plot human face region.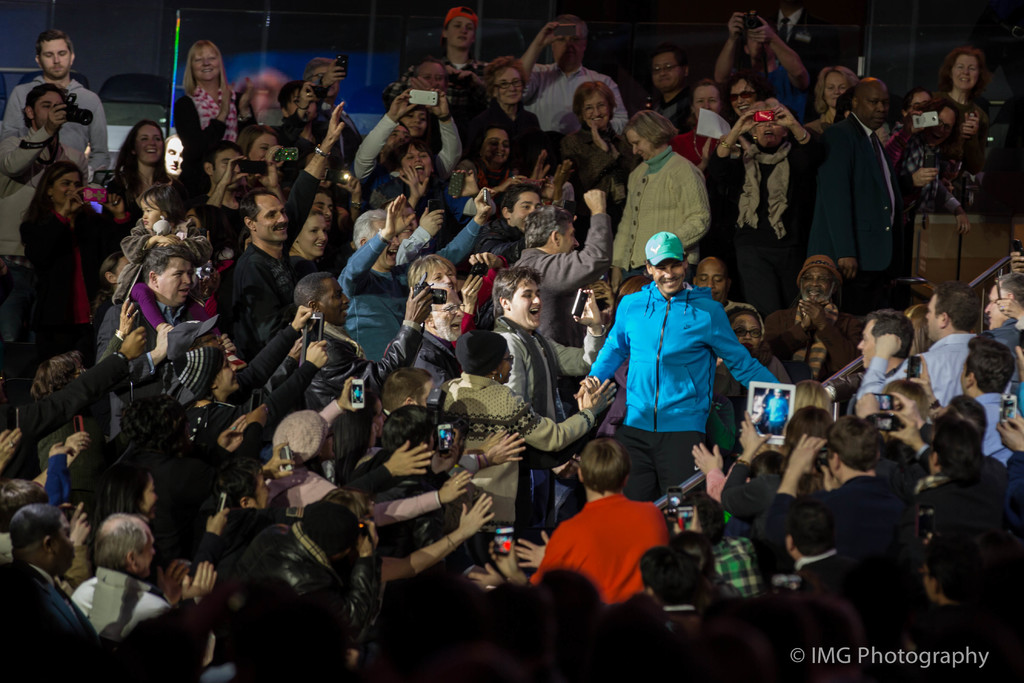
Plotted at x1=504, y1=185, x2=541, y2=230.
